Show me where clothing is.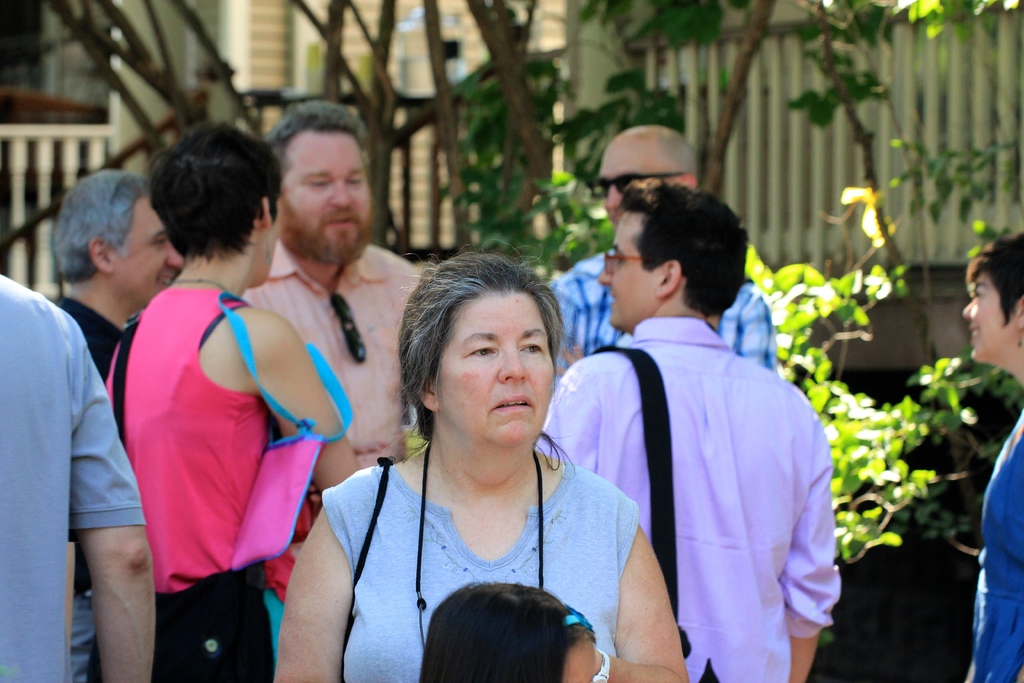
clothing is at bbox=(87, 285, 278, 682).
